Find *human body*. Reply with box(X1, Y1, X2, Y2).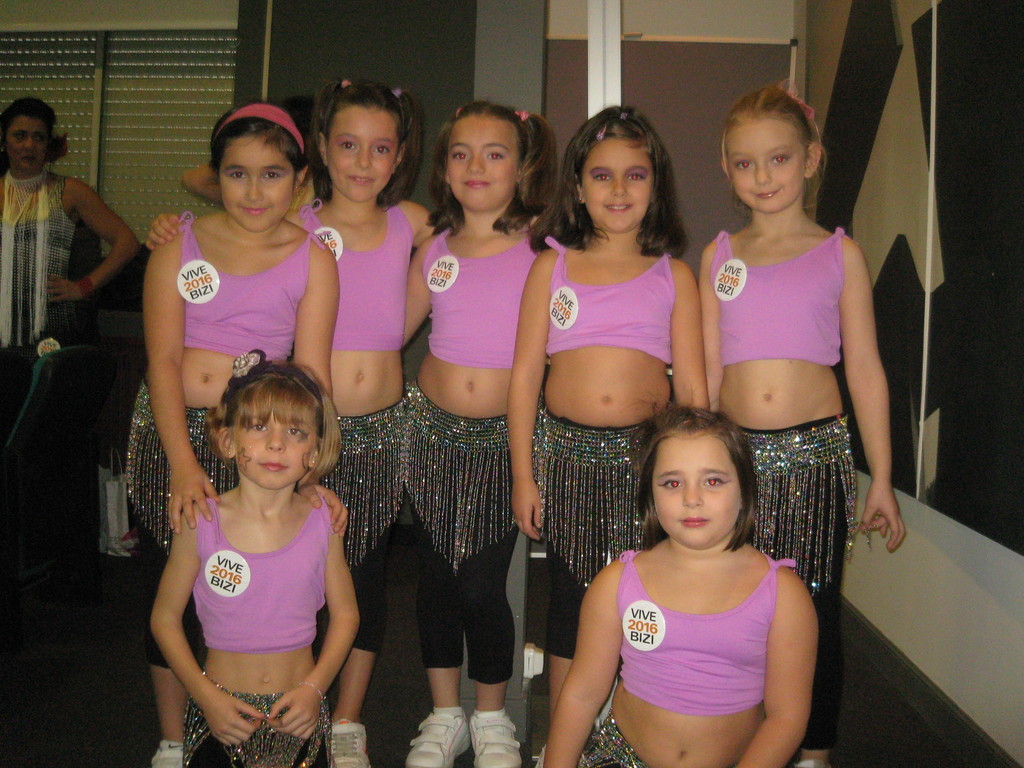
box(538, 537, 814, 767).
